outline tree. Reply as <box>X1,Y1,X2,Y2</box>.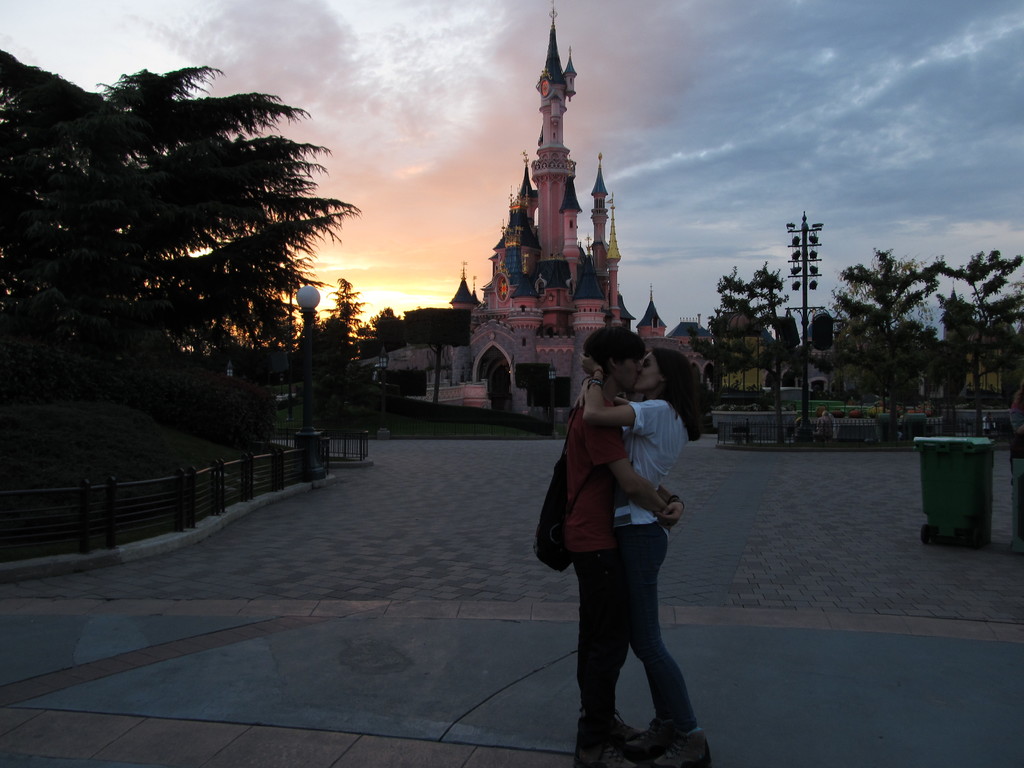
<box>690,264,762,399</box>.
